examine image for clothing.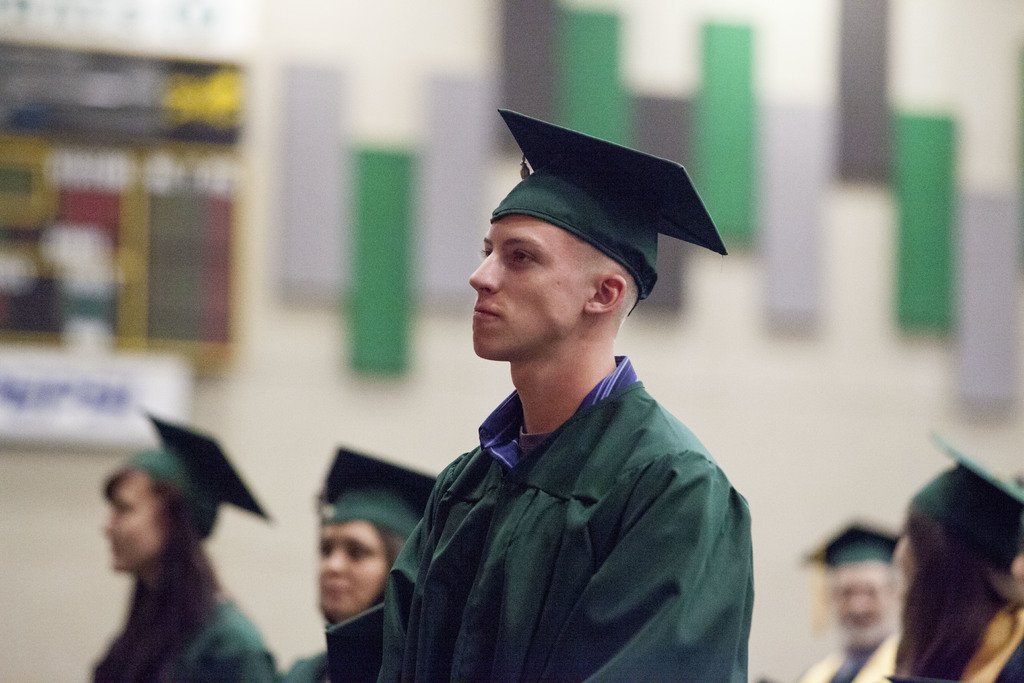
Examination result: 283/646/335/682.
